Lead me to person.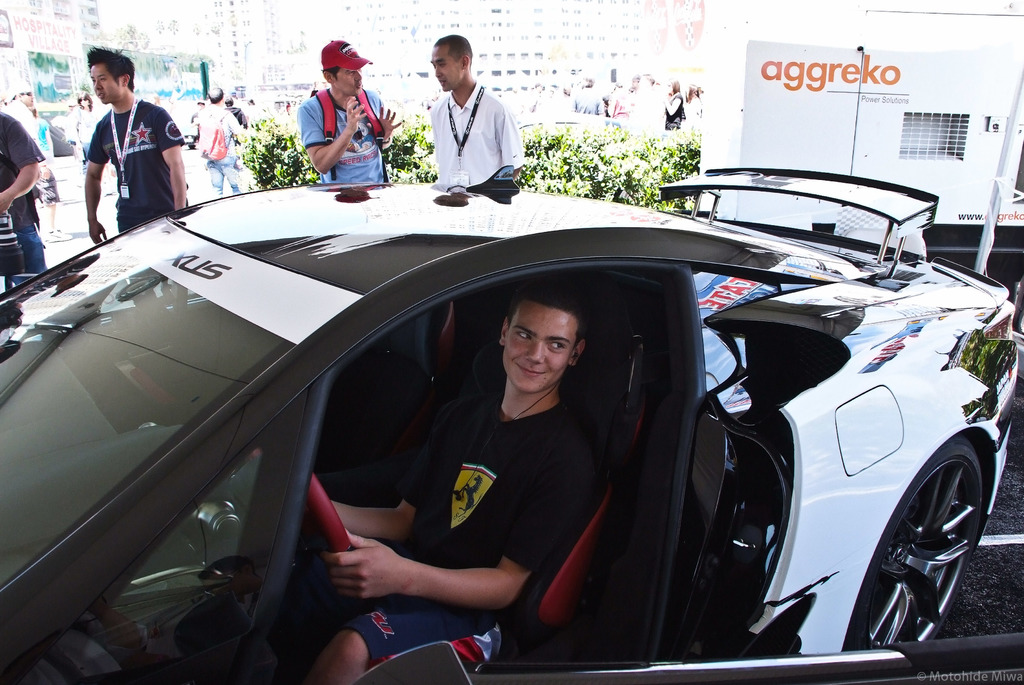
Lead to detection(19, 86, 67, 244).
